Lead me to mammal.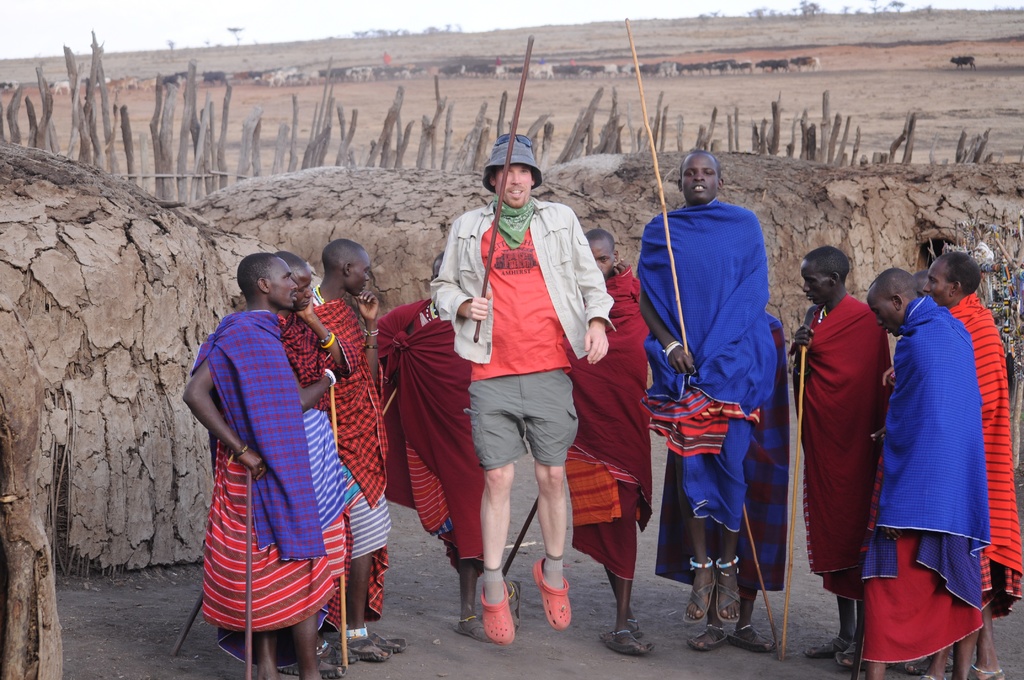
Lead to (948, 53, 976, 70).
